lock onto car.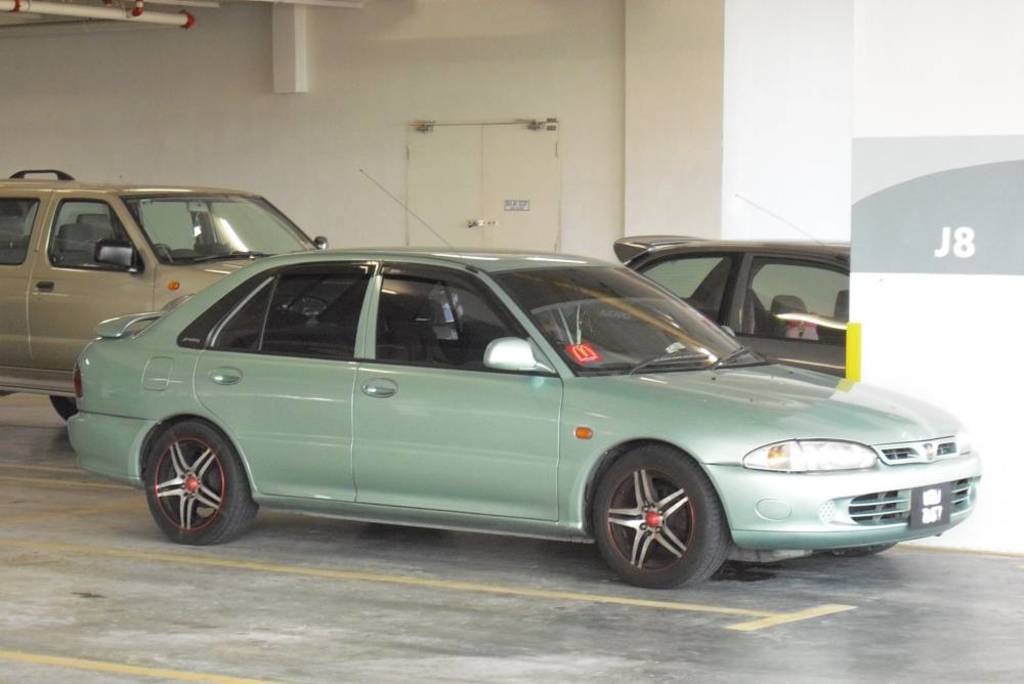
Locked: 0 165 329 419.
